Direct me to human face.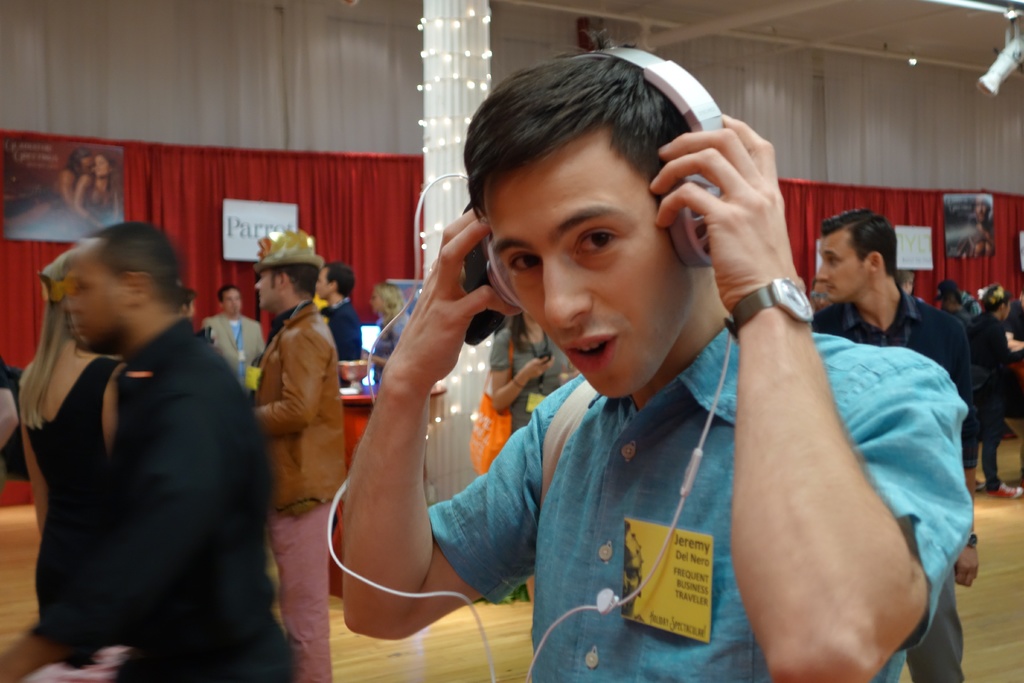
Direction: <bbox>490, 158, 680, 394</bbox>.
